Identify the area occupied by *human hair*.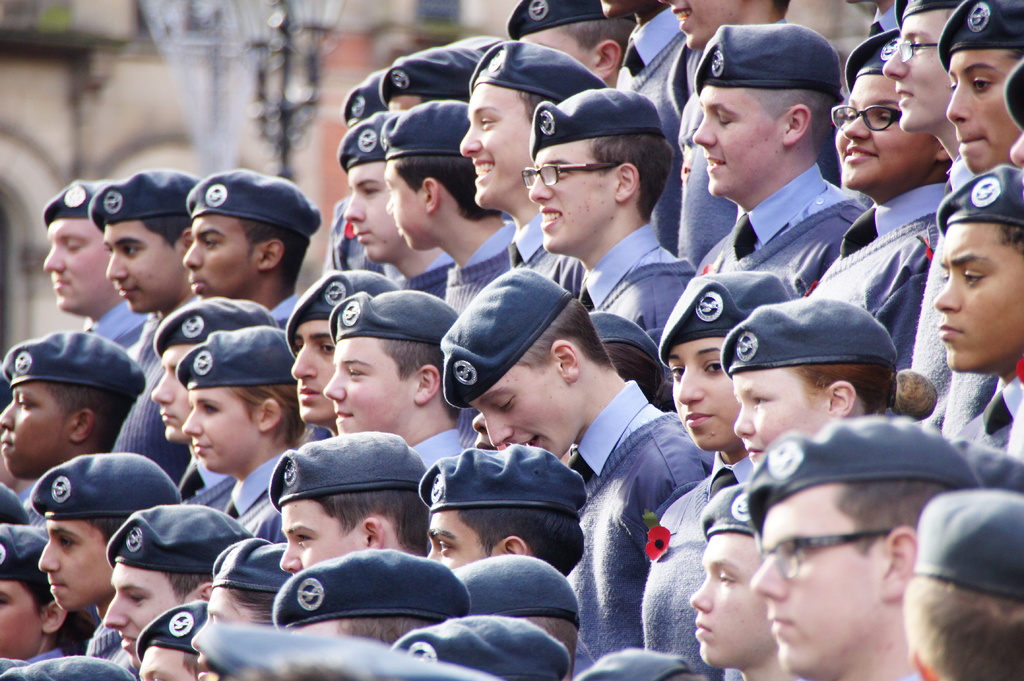
Area: box=[223, 586, 283, 631].
